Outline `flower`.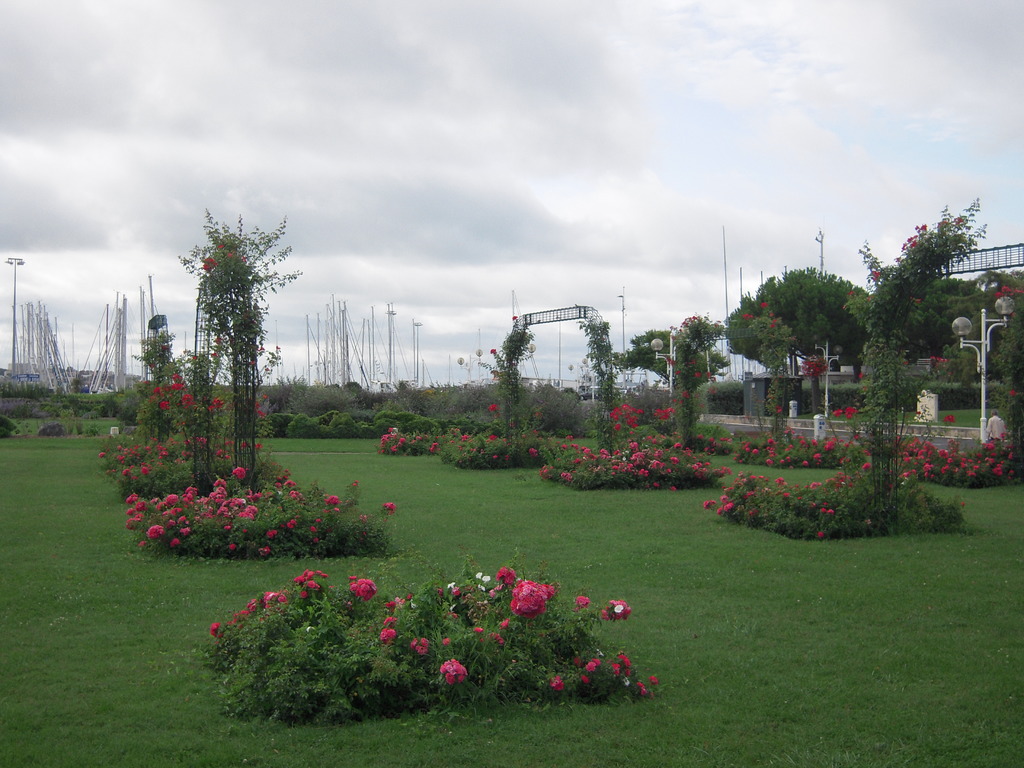
Outline: pyautogui.locateOnScreen(751, 447, 761, 458).
